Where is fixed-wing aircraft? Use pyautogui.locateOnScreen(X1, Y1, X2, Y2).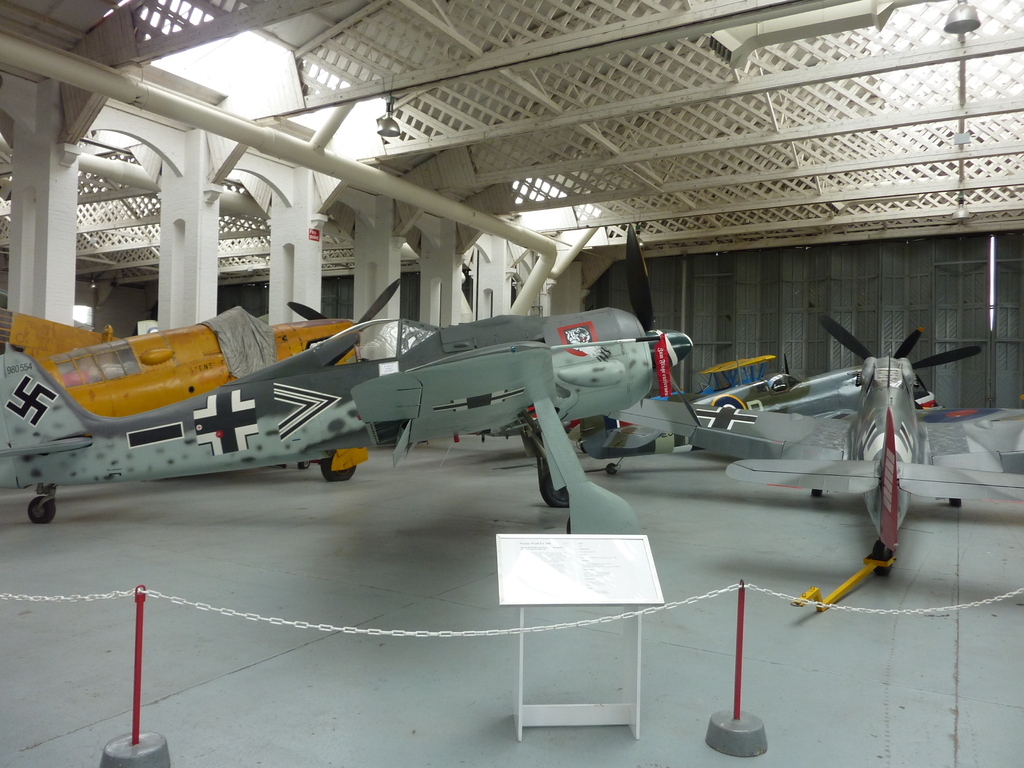
pyautogui.locateOnScreen(609, 352, 1021, 577).
